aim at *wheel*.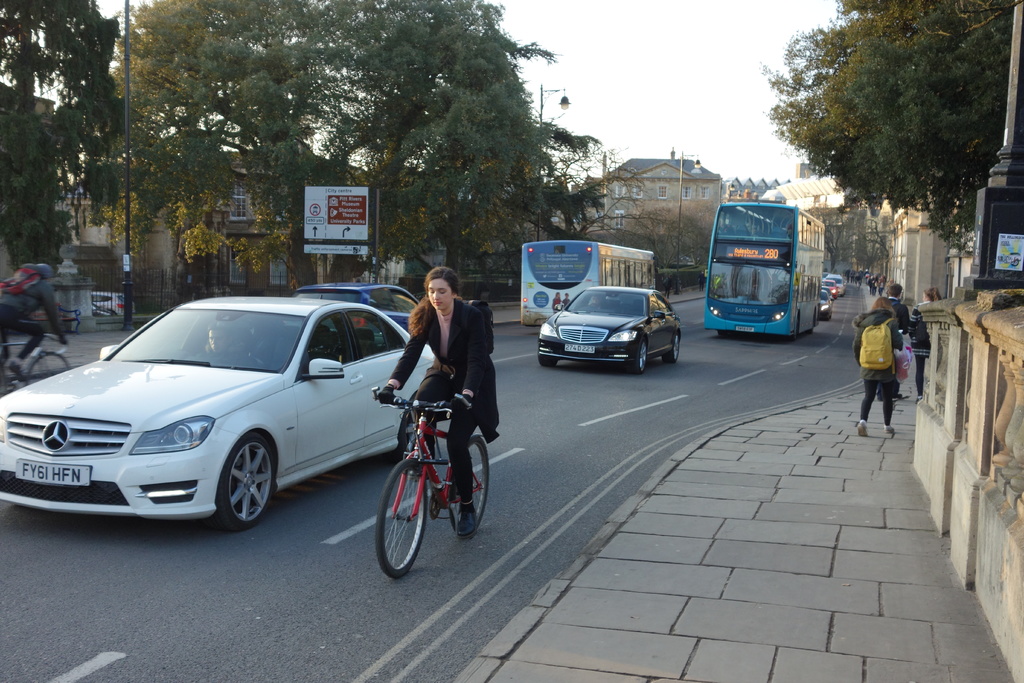
Aimed at {"left": 378, "top": 461, "right": 428, "bottom": 578}.
